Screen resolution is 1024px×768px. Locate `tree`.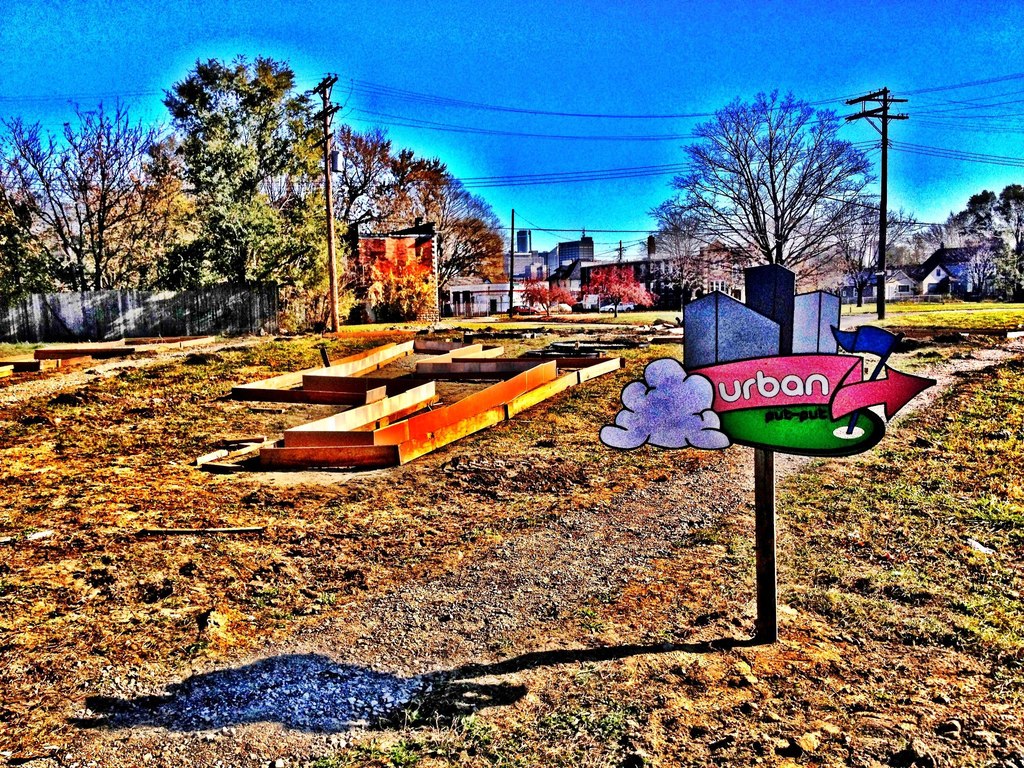
[x1=583, y1=266, x2=657, y2=316].
